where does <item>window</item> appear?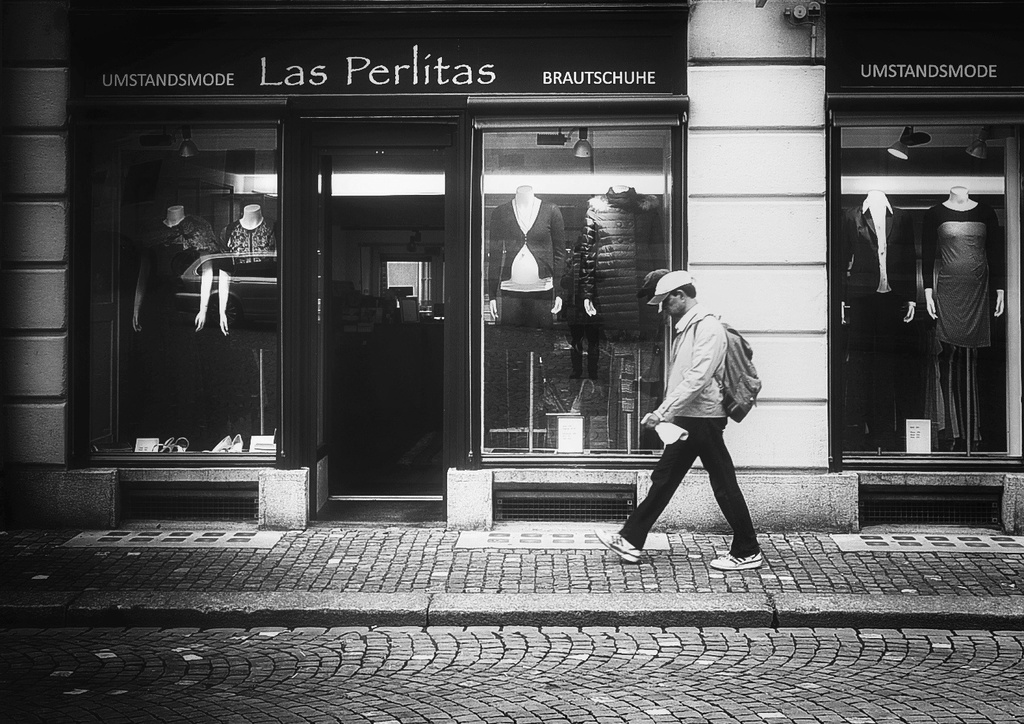
Appears at <region>76, 79, 668, 486</region>.
